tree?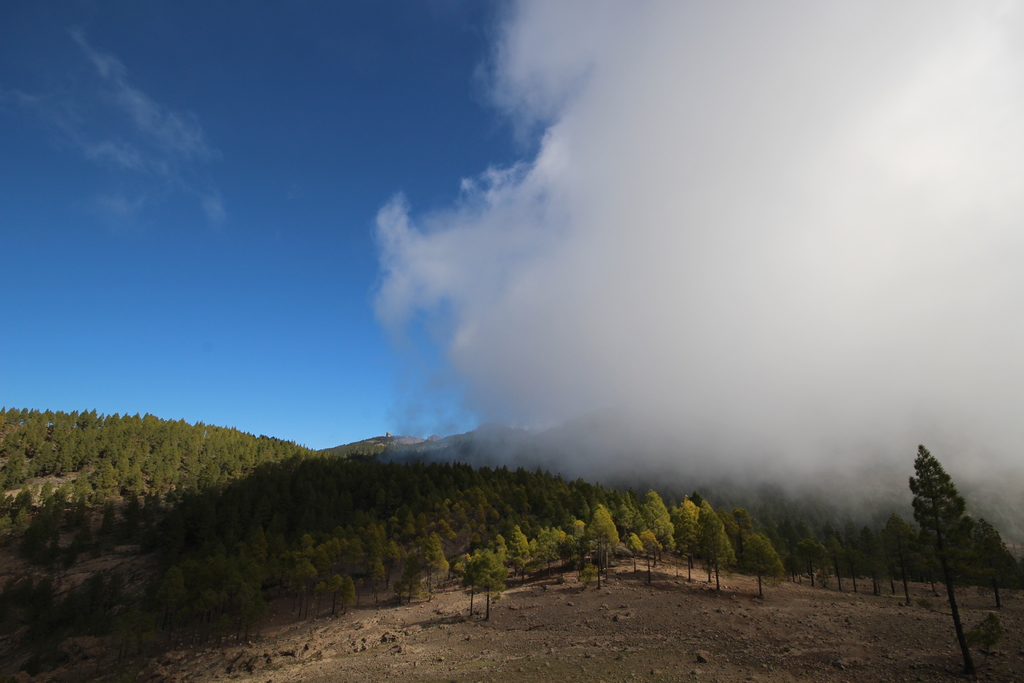
{"x1": 731, "y1": 526, "x2": 796, "y2": 611}
